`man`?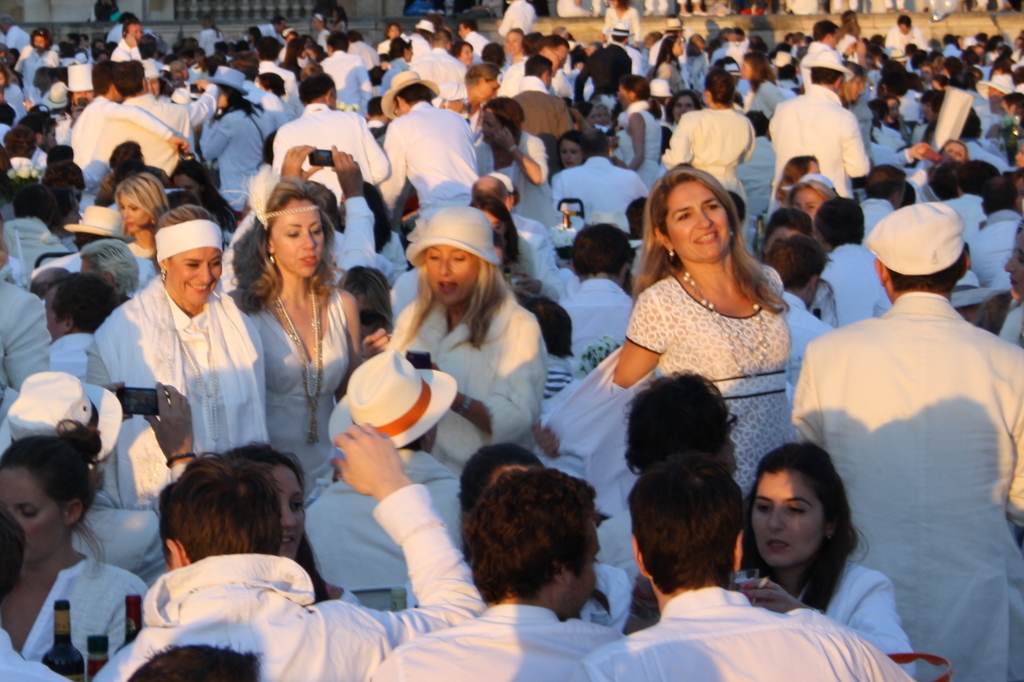
<bbox>506, 51, 575, 187</bbox>
